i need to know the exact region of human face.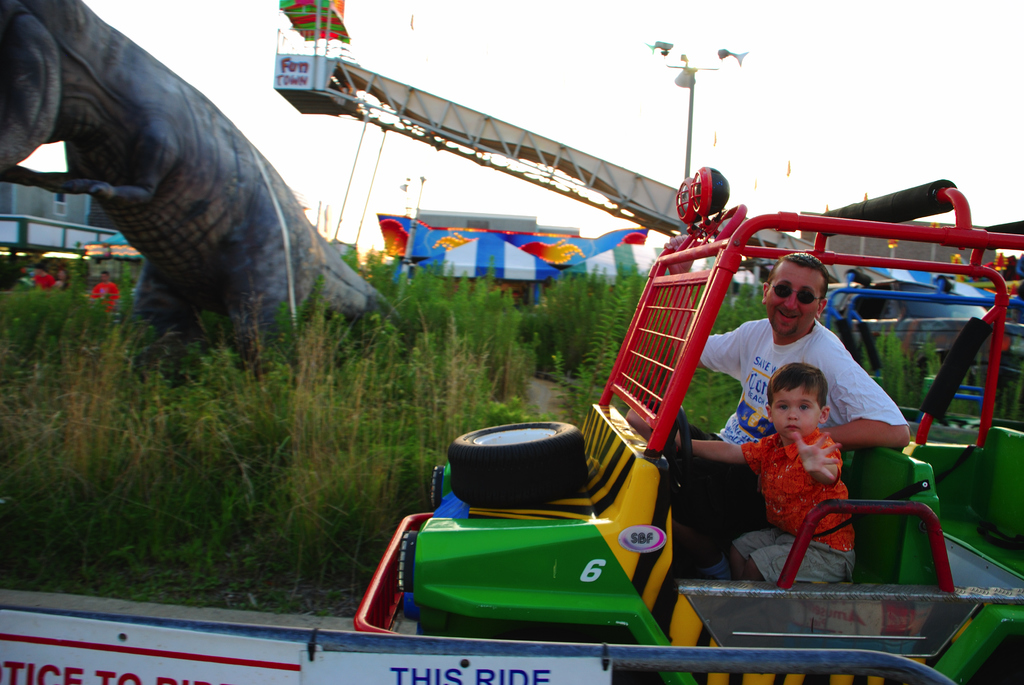
Region: pyautogui.locateOnScreen(774, 382, 820, 437).
